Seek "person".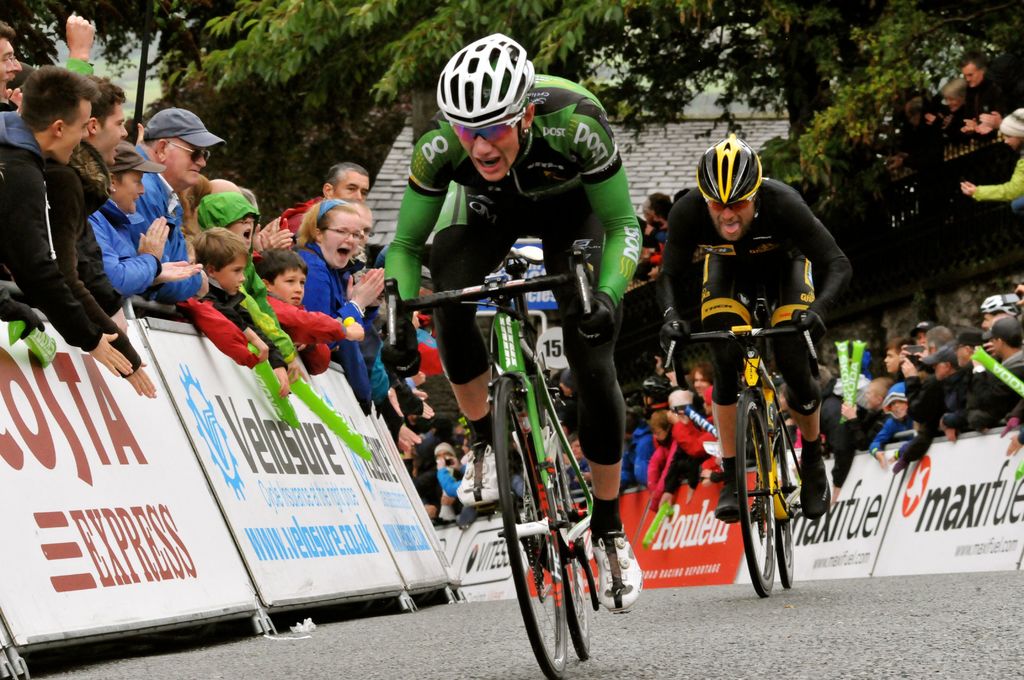
[81,85,139,339].
